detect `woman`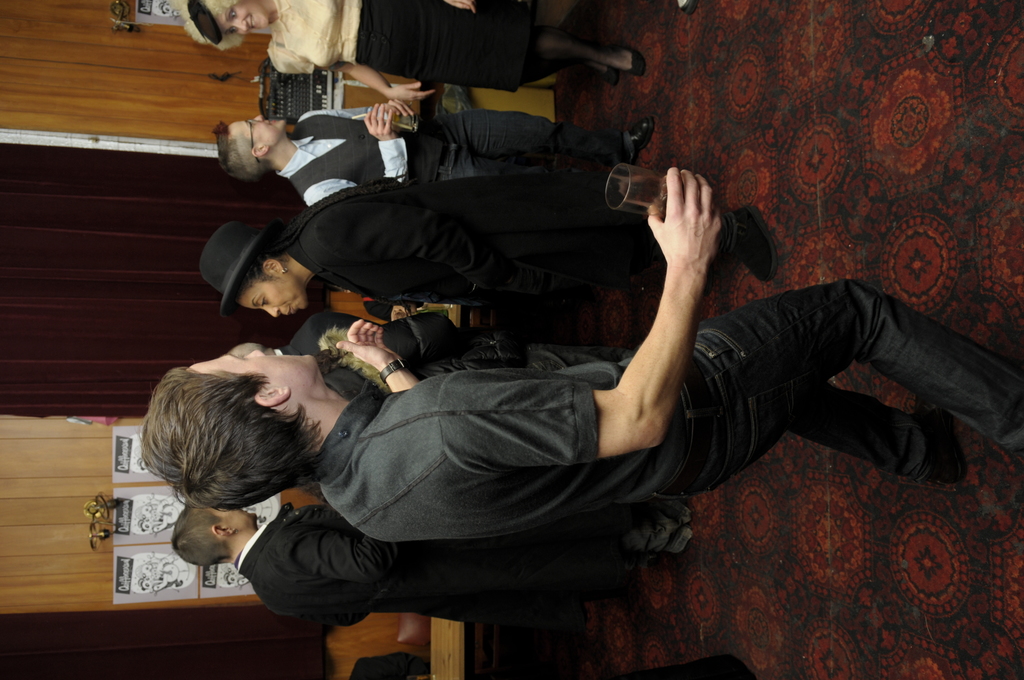
[x1=200, y1=172, x2=793, y2=409]
